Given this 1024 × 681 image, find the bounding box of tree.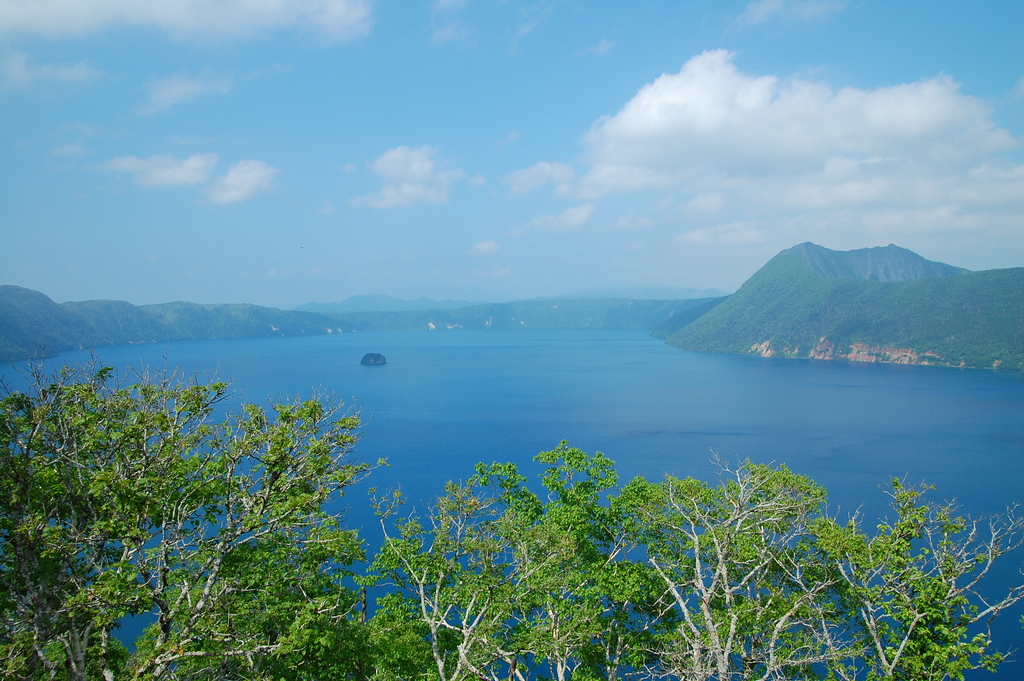
(173, 507, 371, 680).
